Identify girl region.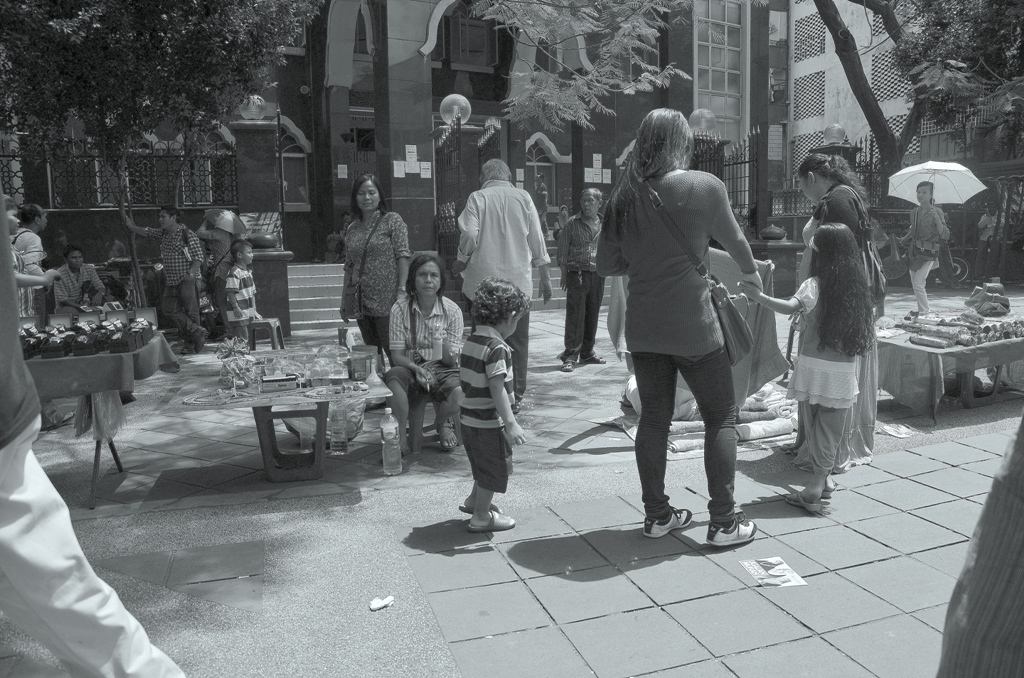
Region: BBox(735, 222, 875, 514).
